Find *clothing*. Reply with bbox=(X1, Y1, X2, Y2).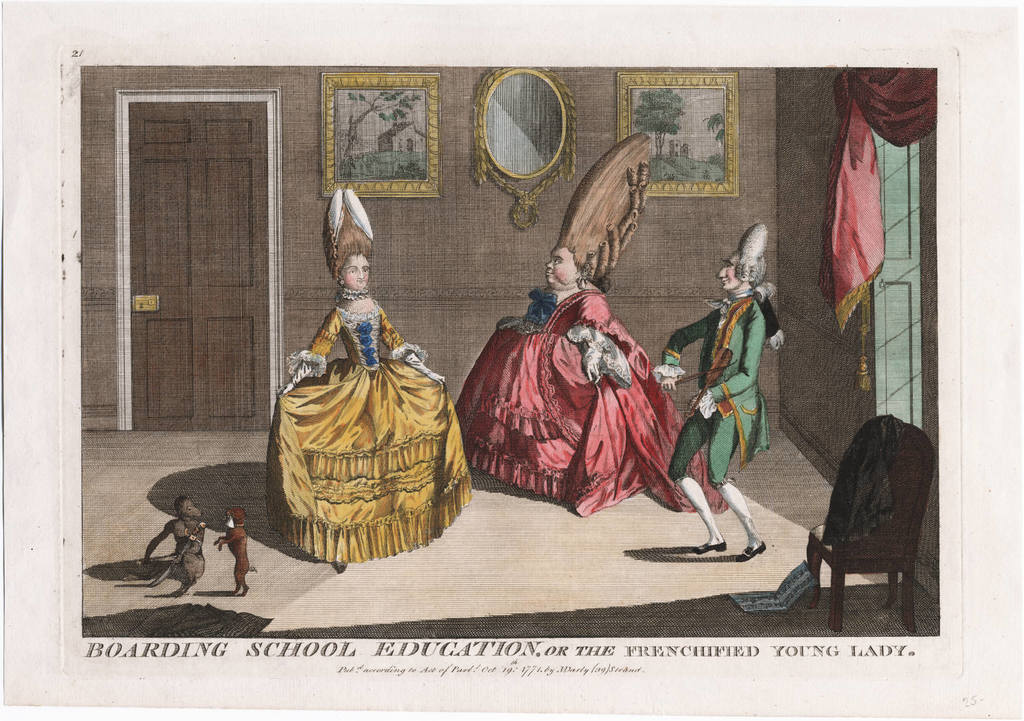
bbox=(484, 287, 681, 515).
